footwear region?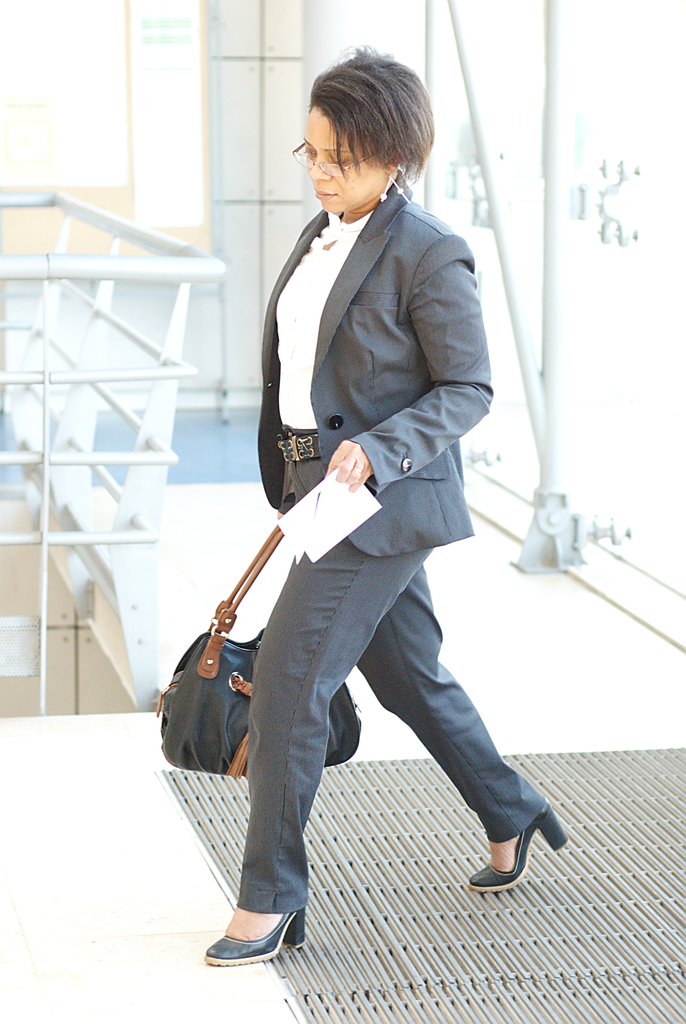
x1=203 y1=908 x2=311 y2=972
